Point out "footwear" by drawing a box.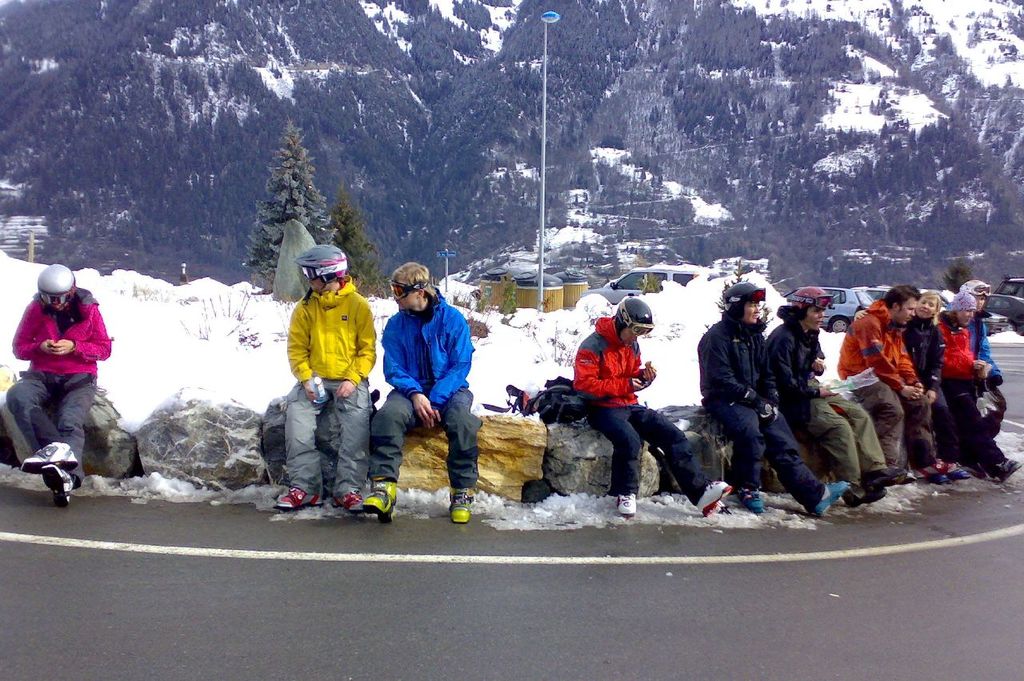
bbox=(271, 488, 320, 511).
